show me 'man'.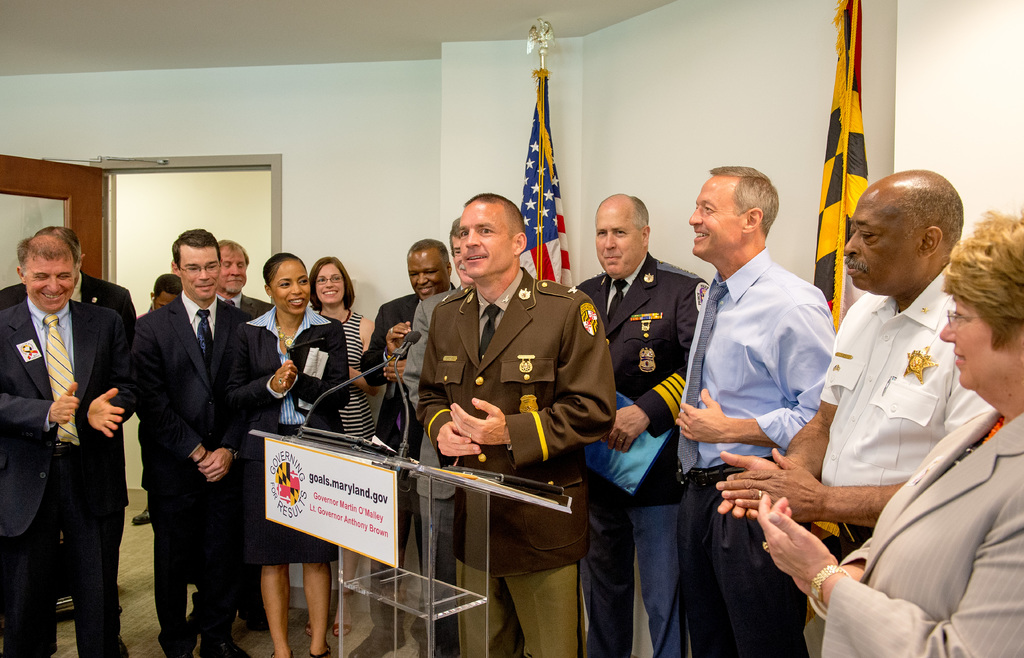
'man' is here: 714, 164, 998, 564.
